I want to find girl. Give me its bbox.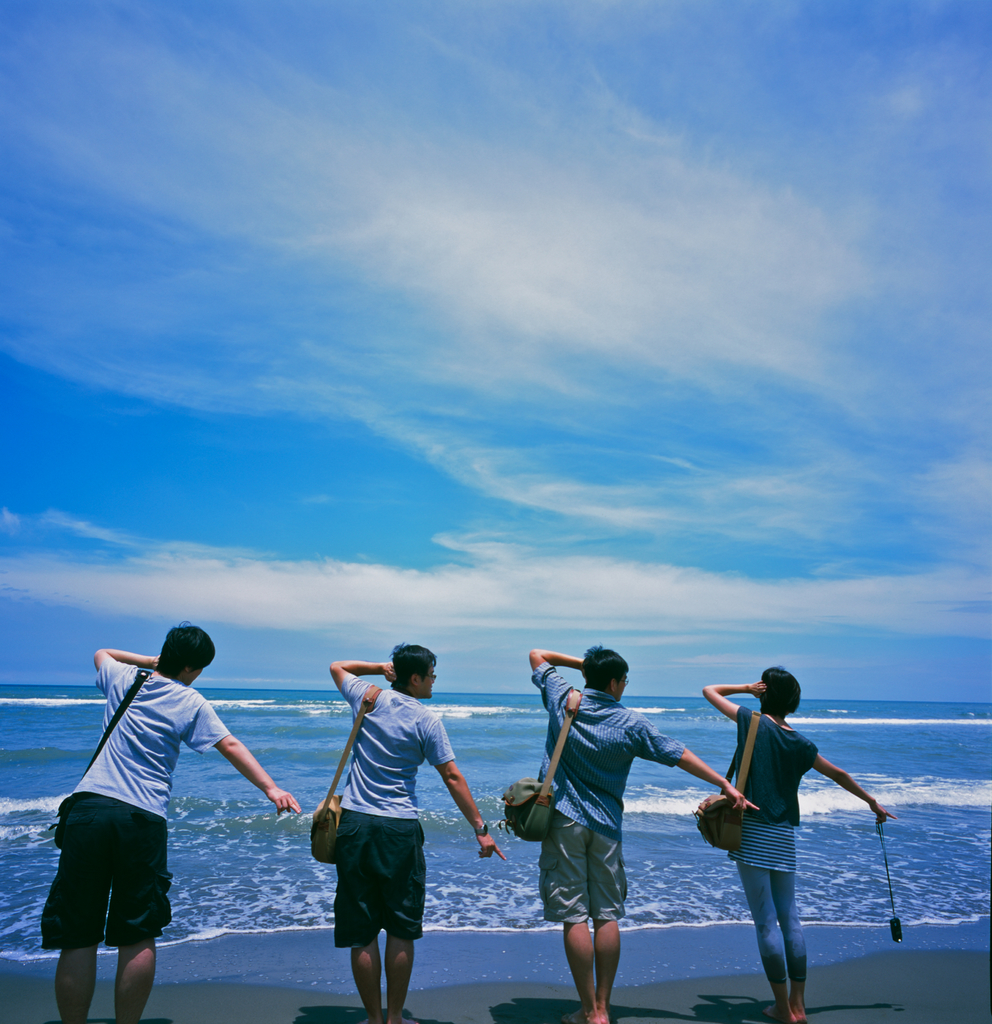
box(698, 658, 893, 1023).
